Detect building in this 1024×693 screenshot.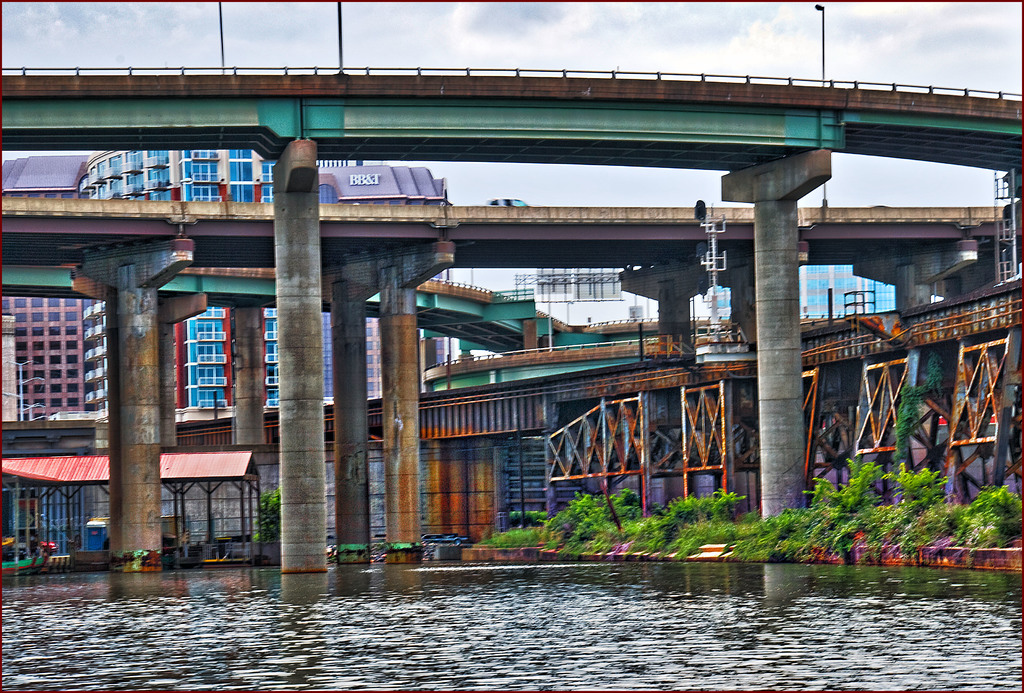
Detection: pyautogui.locateOnScreen(465, 266, 719, 329).
